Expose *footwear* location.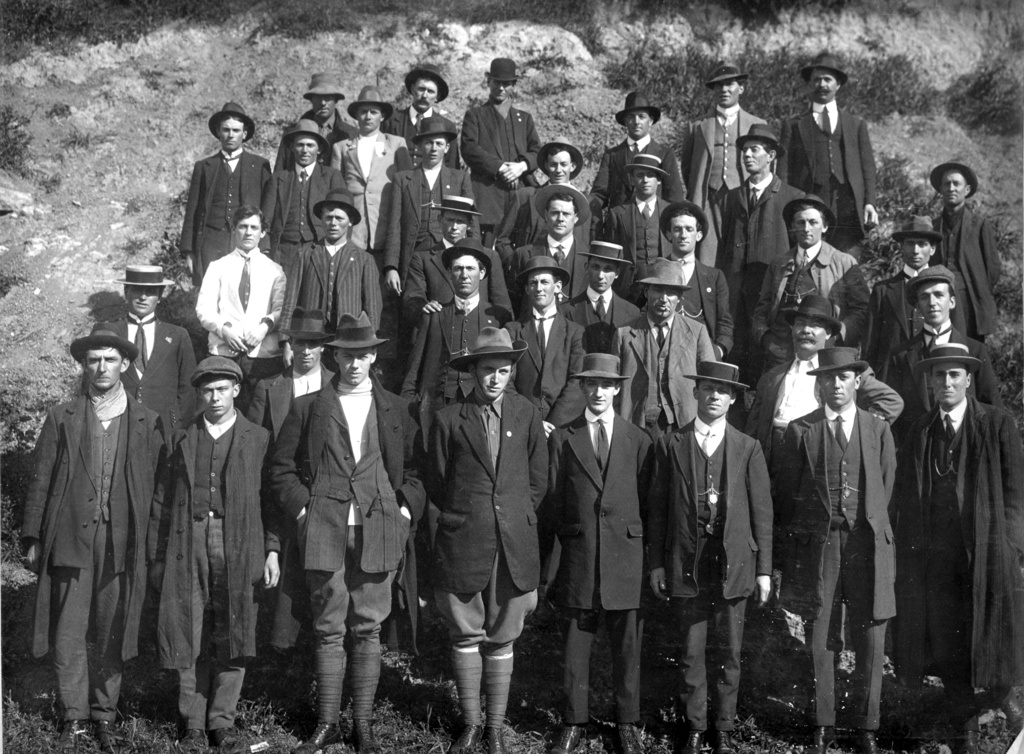
Exposed at 714/726/736/753.
